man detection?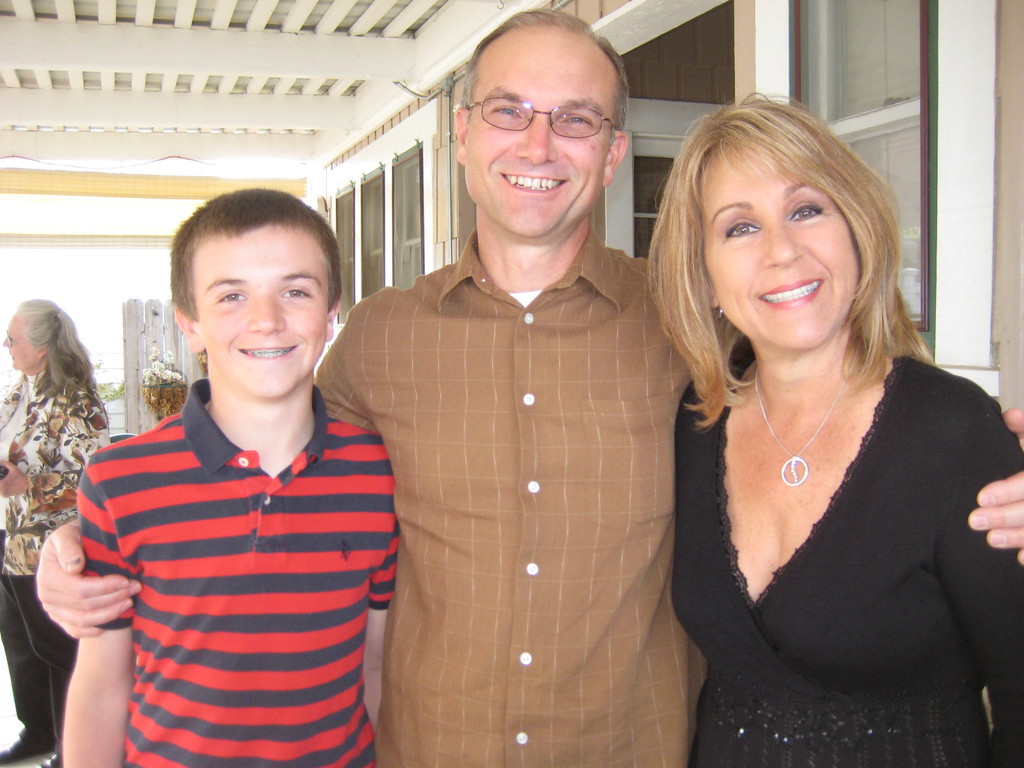
bbox=[38, 6, 1023, 767]
